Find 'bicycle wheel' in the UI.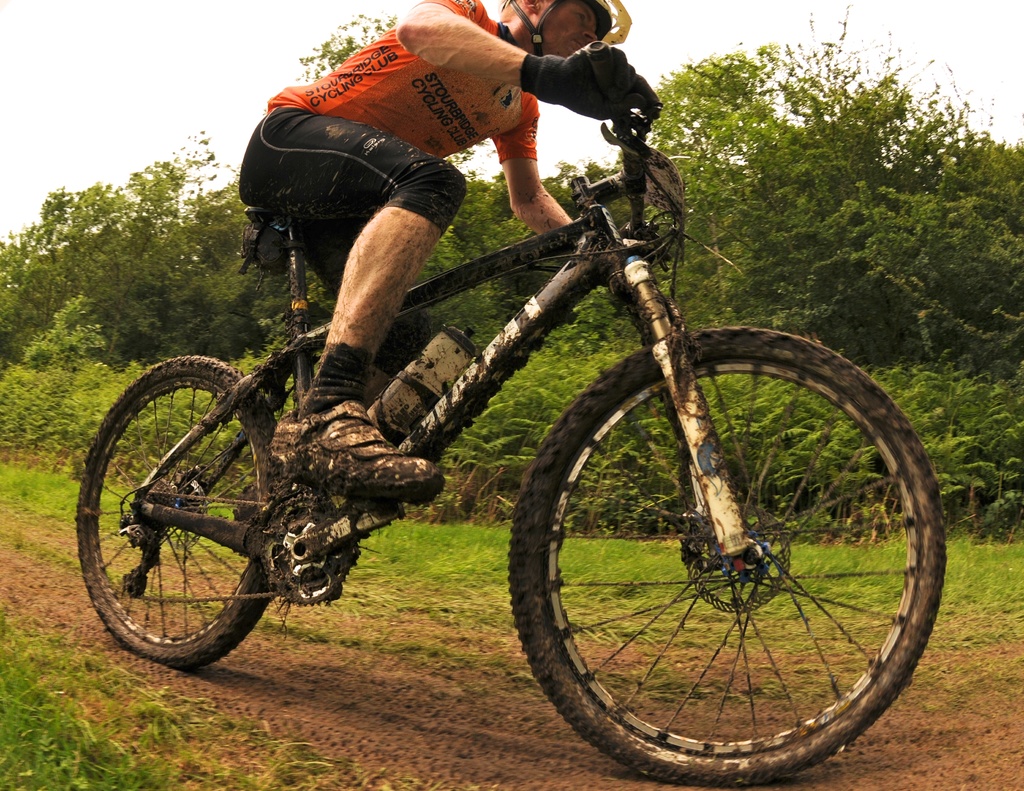
UI element at x1=526, y1=319, x2=953, y2=772.
